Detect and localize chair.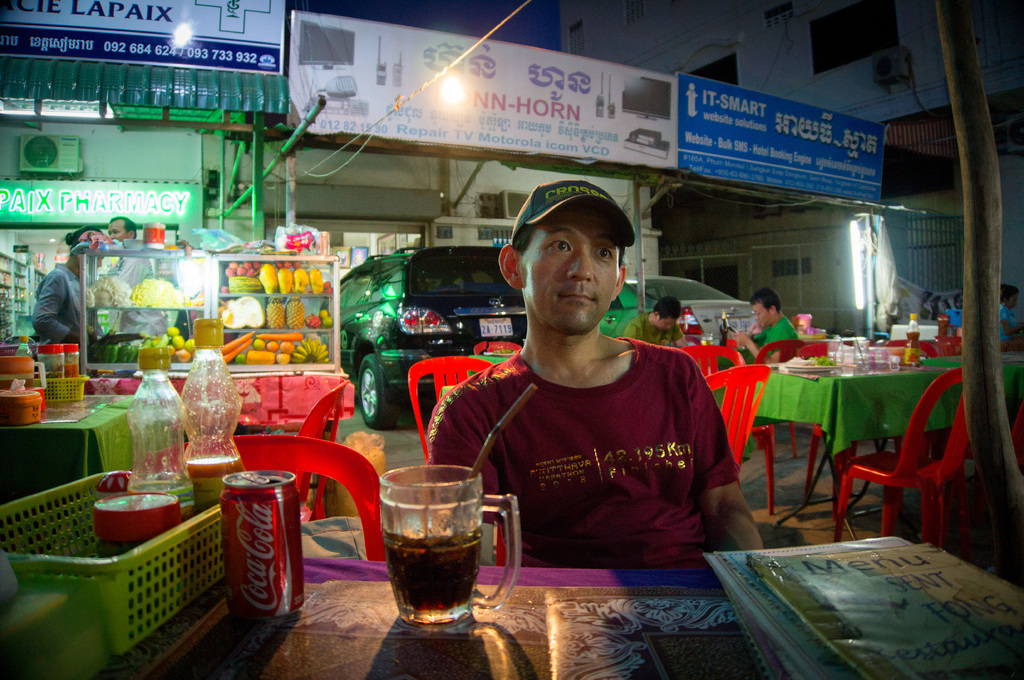
Localized at (136,430,388,565).
